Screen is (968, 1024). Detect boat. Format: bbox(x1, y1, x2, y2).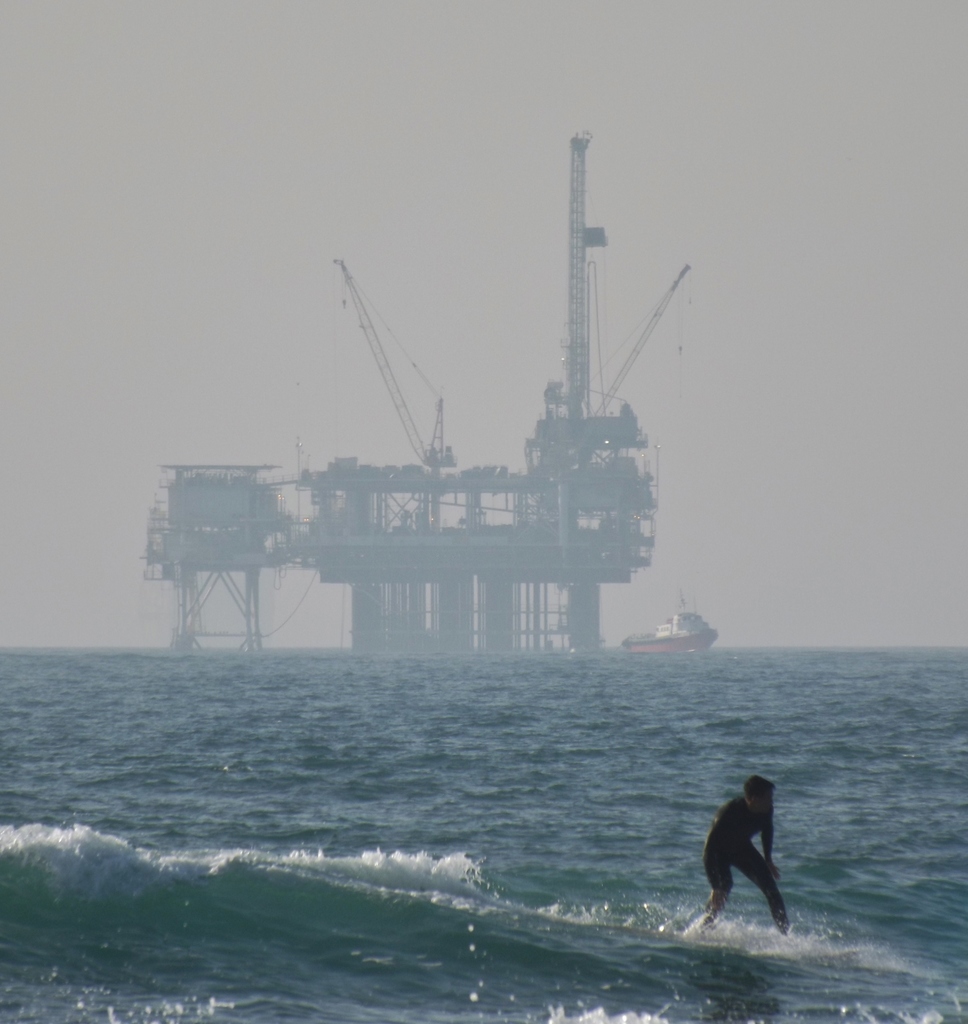
bbox(625, 595, 718, 652).
